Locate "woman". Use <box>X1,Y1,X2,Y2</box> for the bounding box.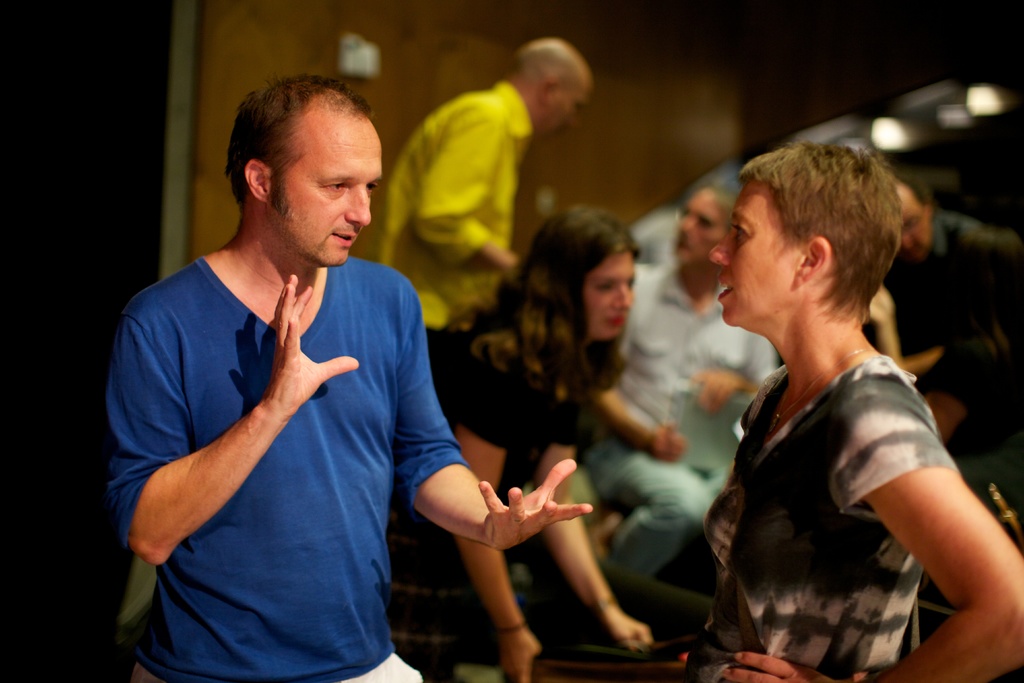
<box>432,210,712,643</box>.
